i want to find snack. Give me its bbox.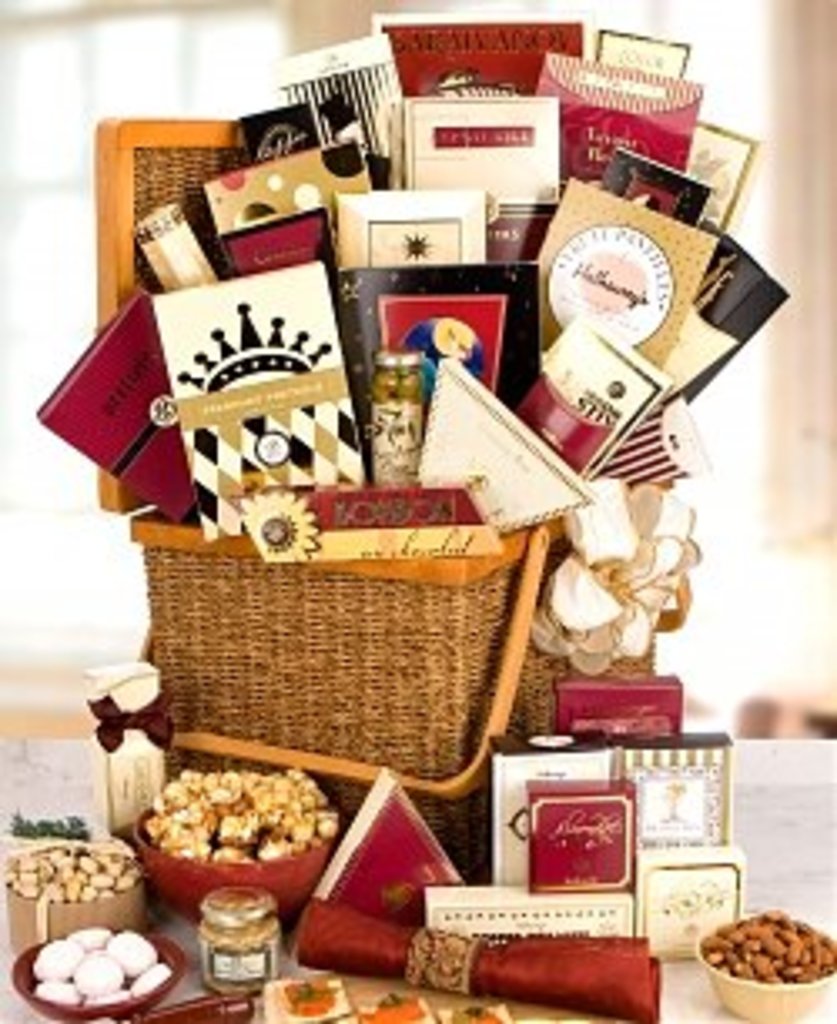
[x1=23, y1=930, x2=167, y2=1014].
